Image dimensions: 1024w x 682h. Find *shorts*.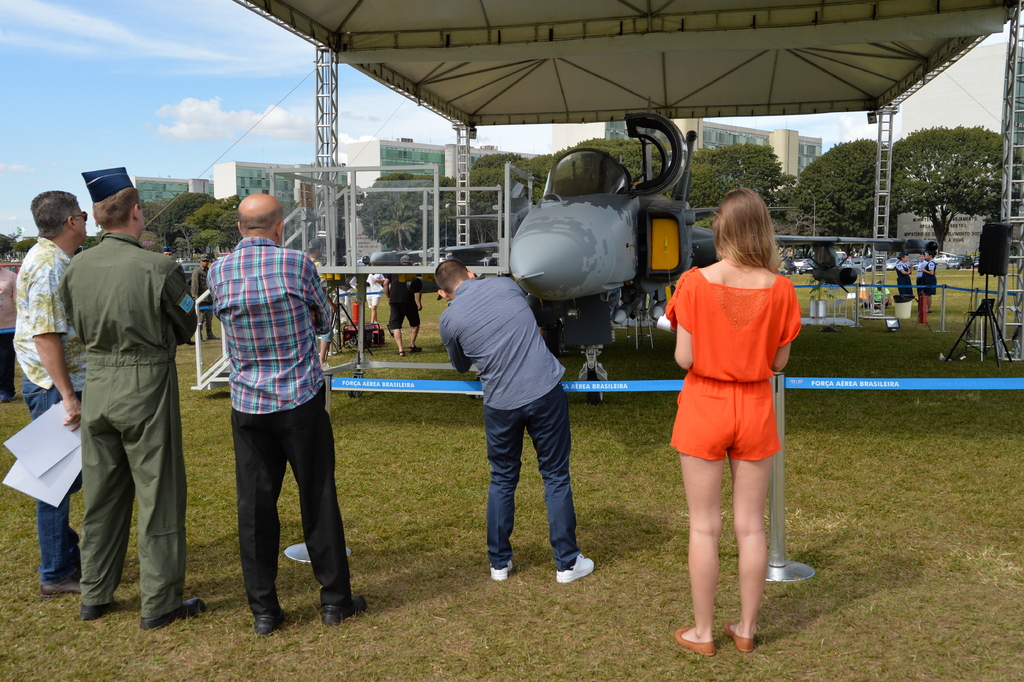
390/304/421/330.
